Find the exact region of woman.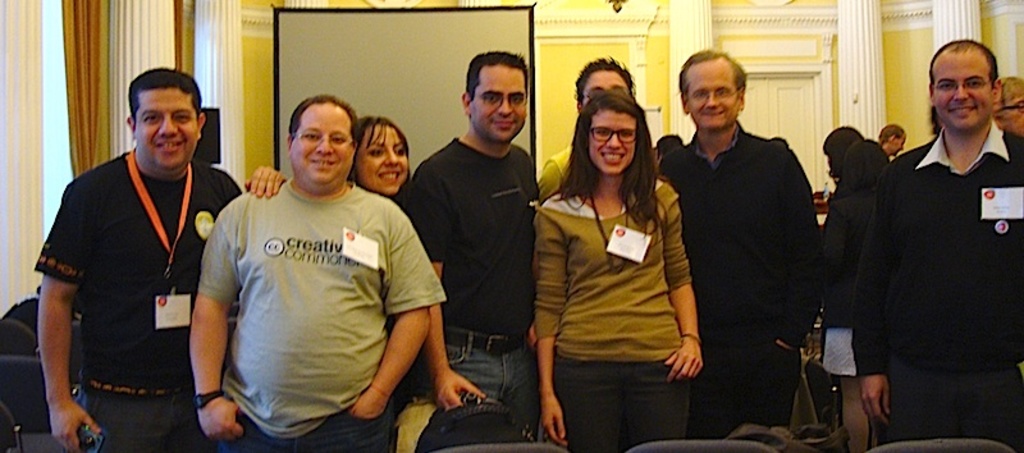
Exact region: {"left": 343, "top": 115, "right": 428, "bottom": 407}.
